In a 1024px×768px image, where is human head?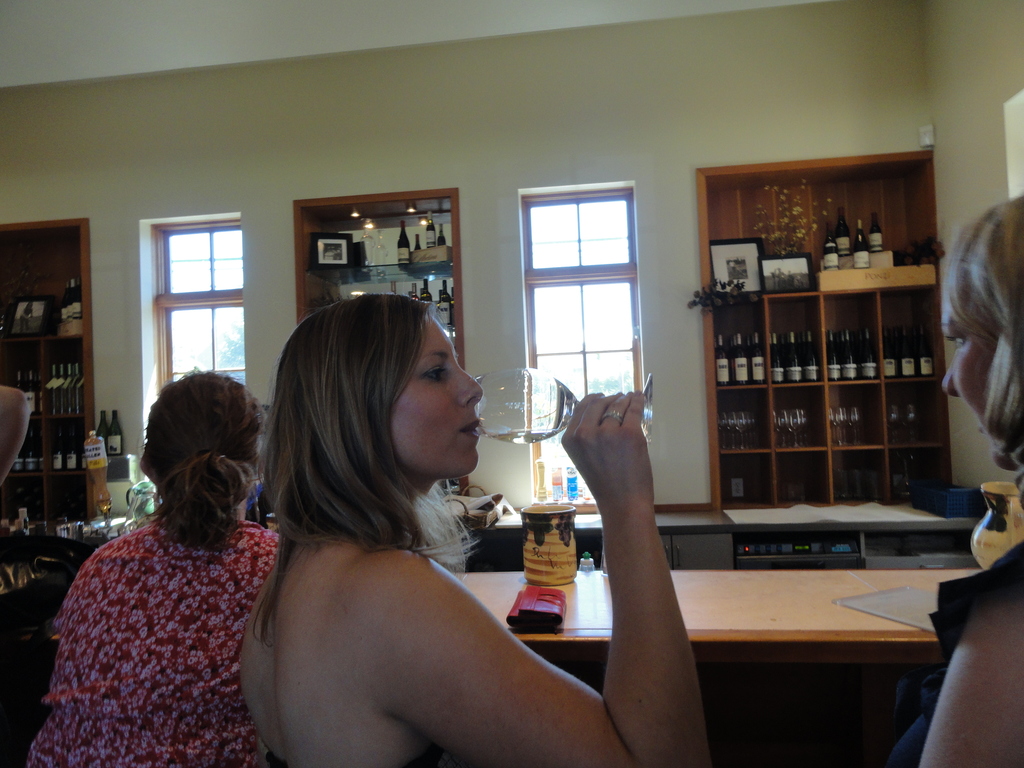
941 195 1023 468.
